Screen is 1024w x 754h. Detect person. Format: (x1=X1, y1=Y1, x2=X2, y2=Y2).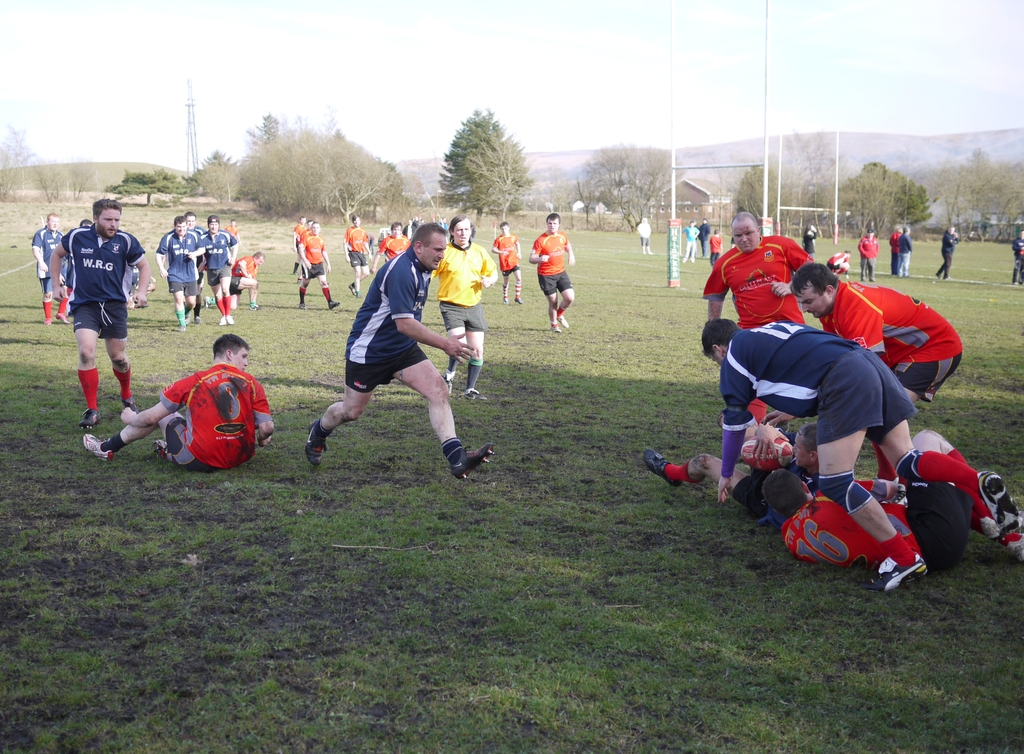
(x1=888, y1=224, x2=908, y2=277).
